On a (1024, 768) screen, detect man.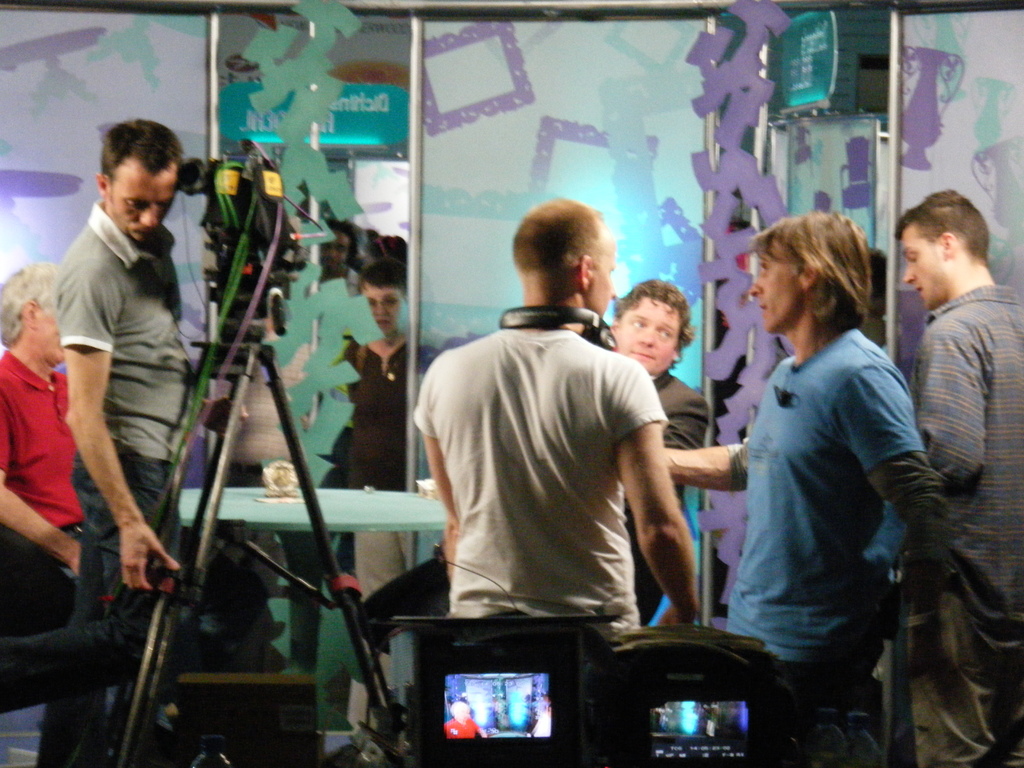
(609, 276, 710, 628).
